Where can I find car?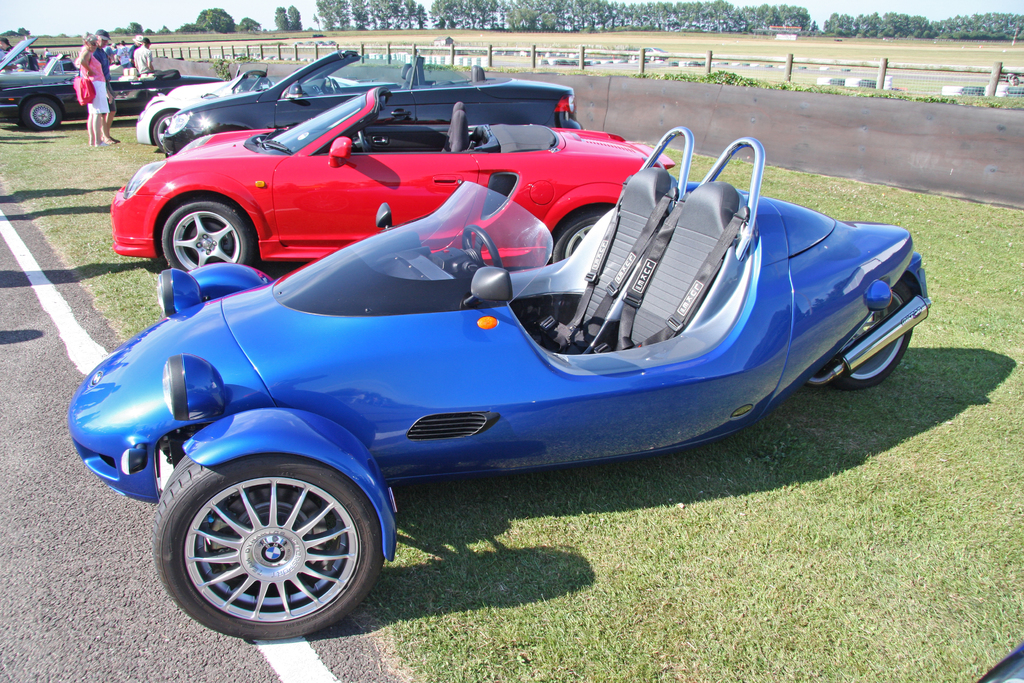
You can find it at [154, 43, 584, 156].
